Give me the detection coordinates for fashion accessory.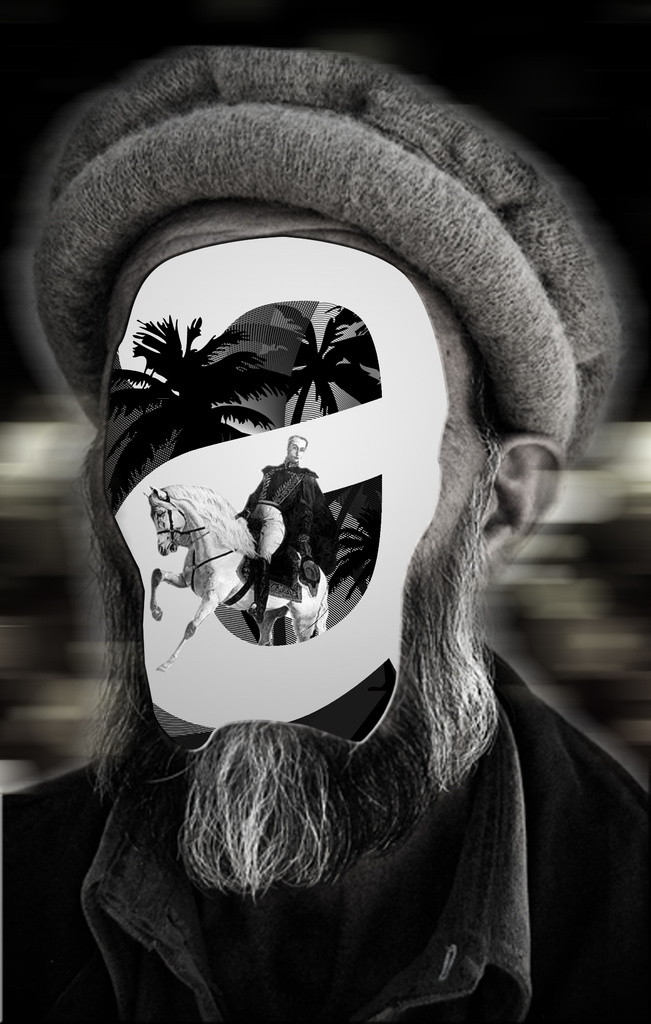
[x1=27, y1=42, x2=633, y2=484].
